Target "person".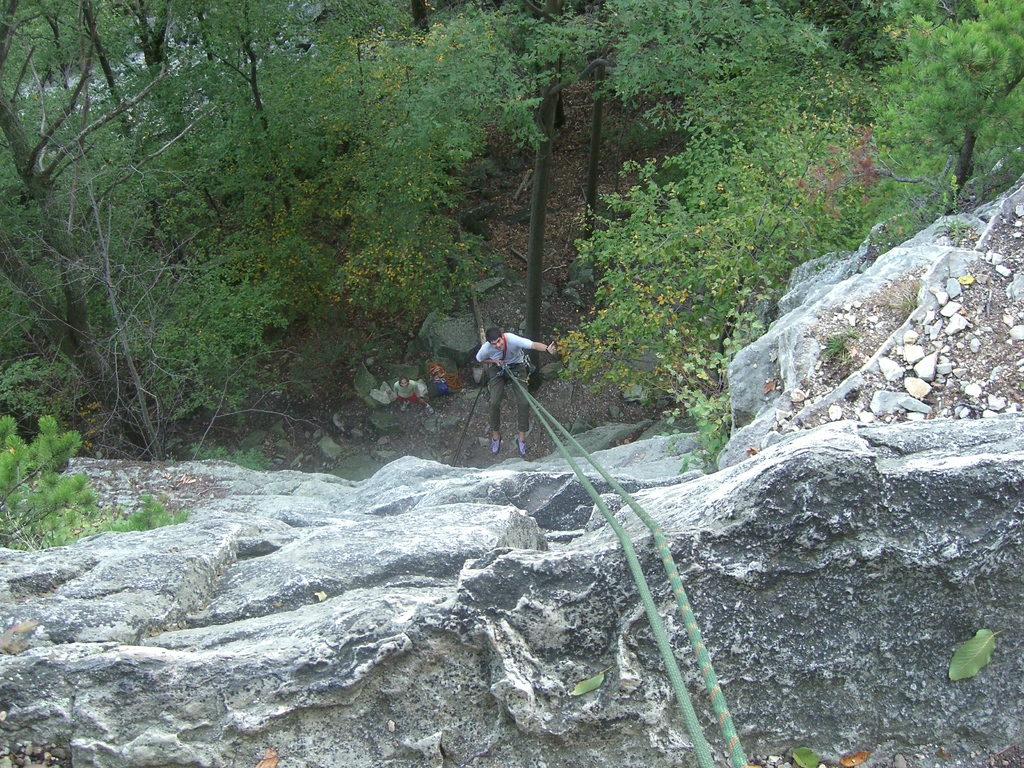
Target region: 470:324:559:456.
